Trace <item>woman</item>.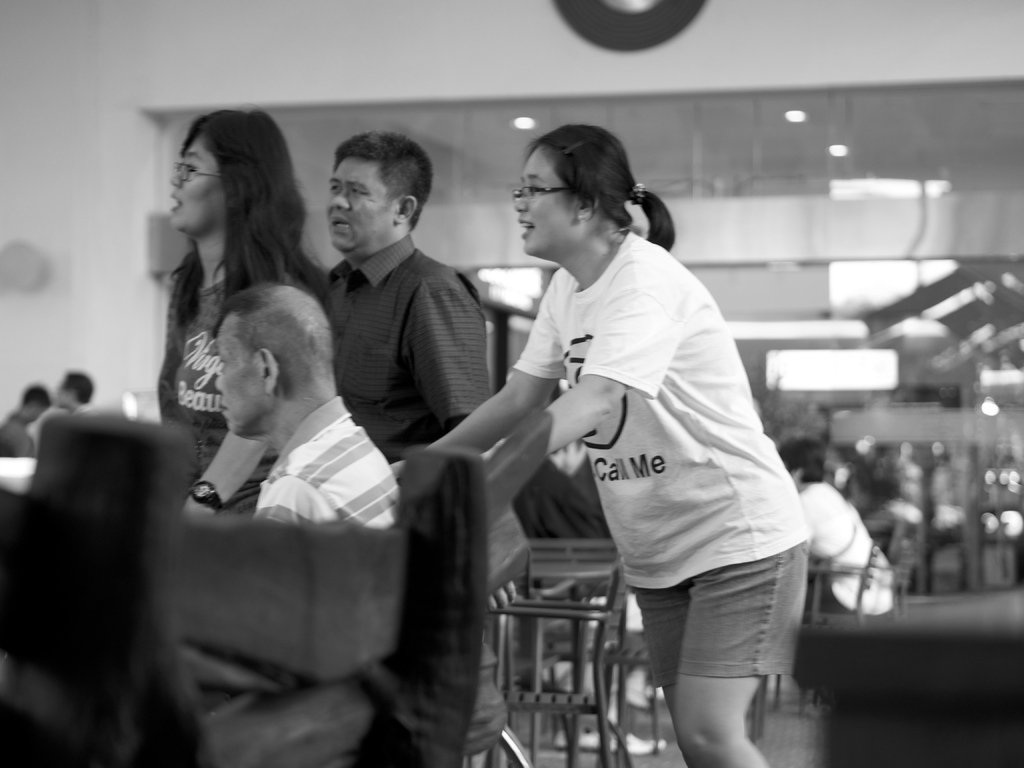
Traced to detection(148, 105, 340, 520).
